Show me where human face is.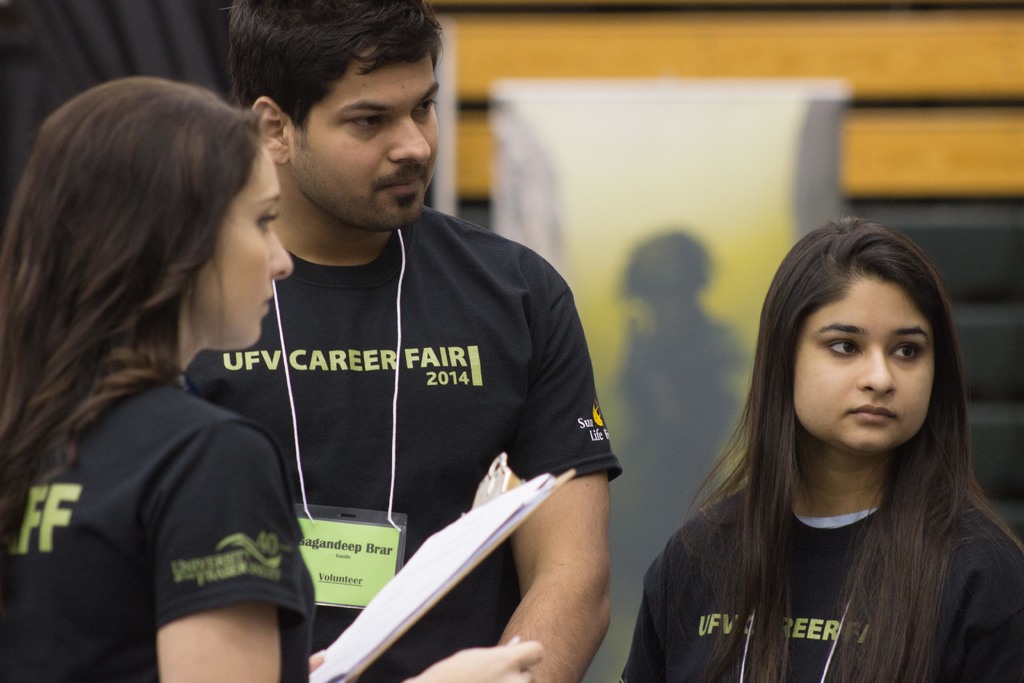
human face is at 193:143:294:349.
